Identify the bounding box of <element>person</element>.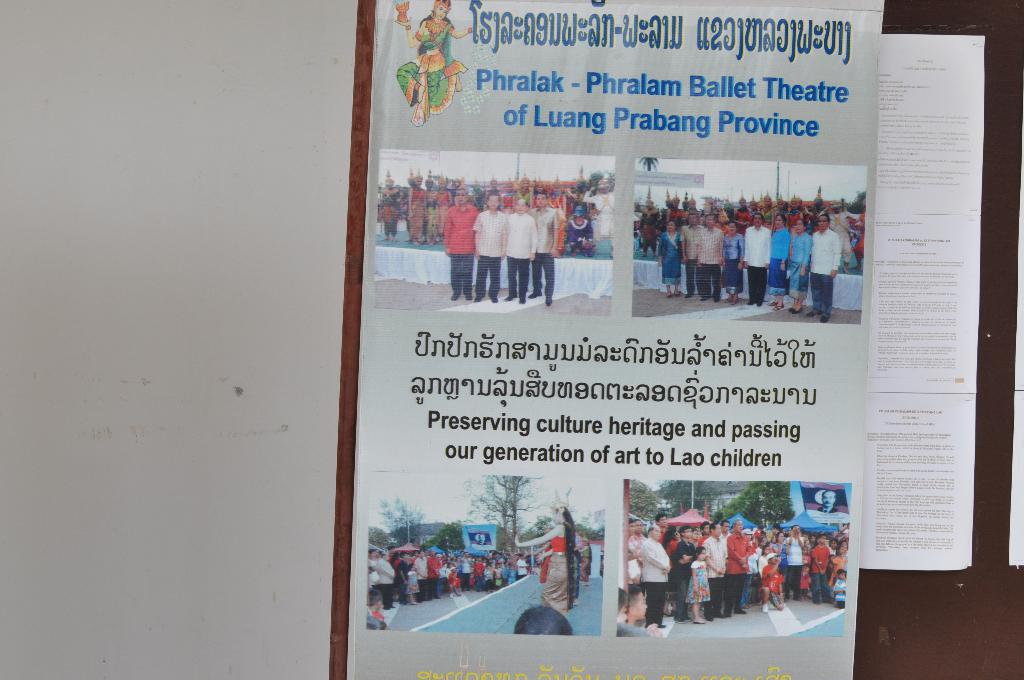
[x1=828, y1=206, x2=853, y2=273].
